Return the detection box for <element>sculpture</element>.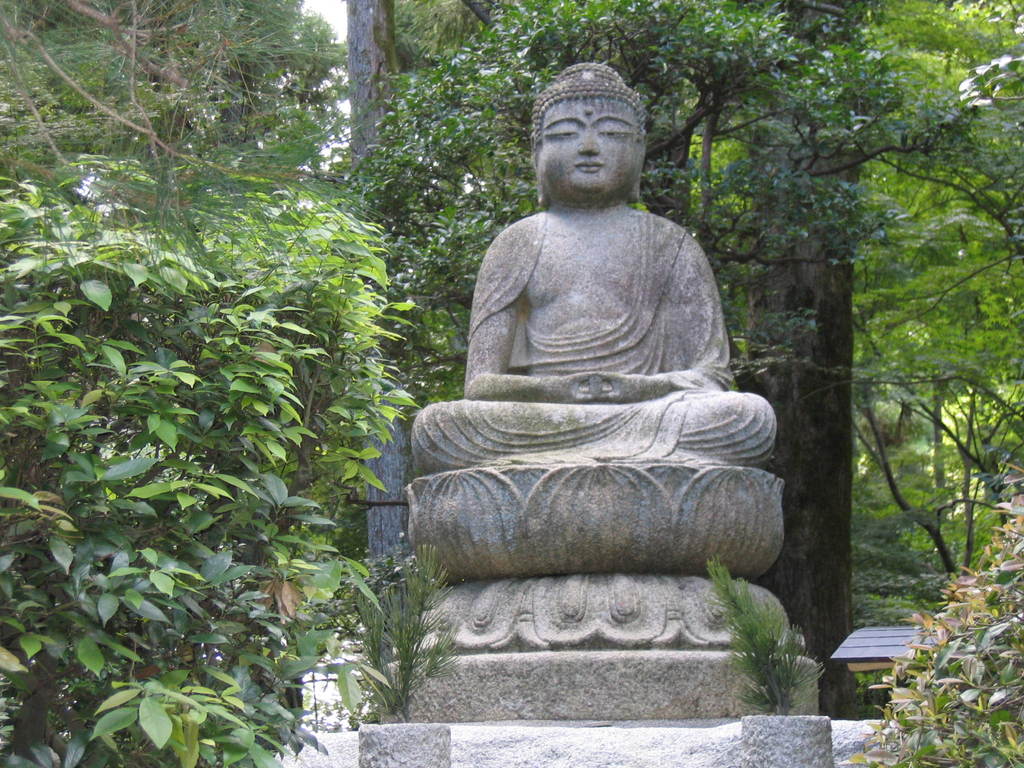
l=386, t=57, r=842, b=732.
